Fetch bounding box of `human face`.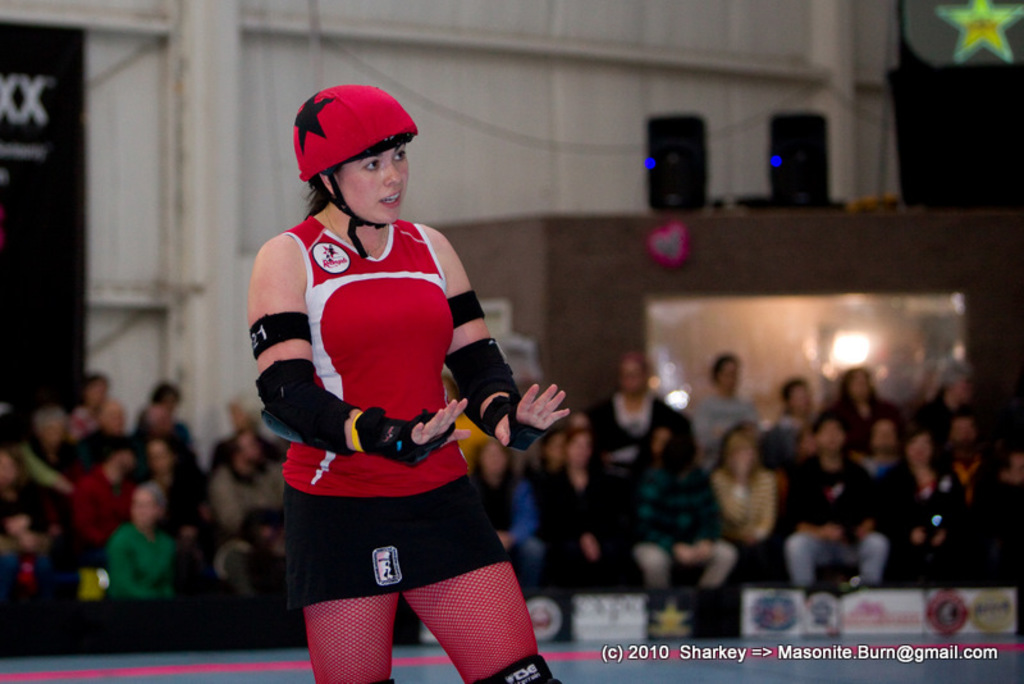
Bbox: {"x1": 850, "y1": 368, "x2": 872, "y2": 406}.
